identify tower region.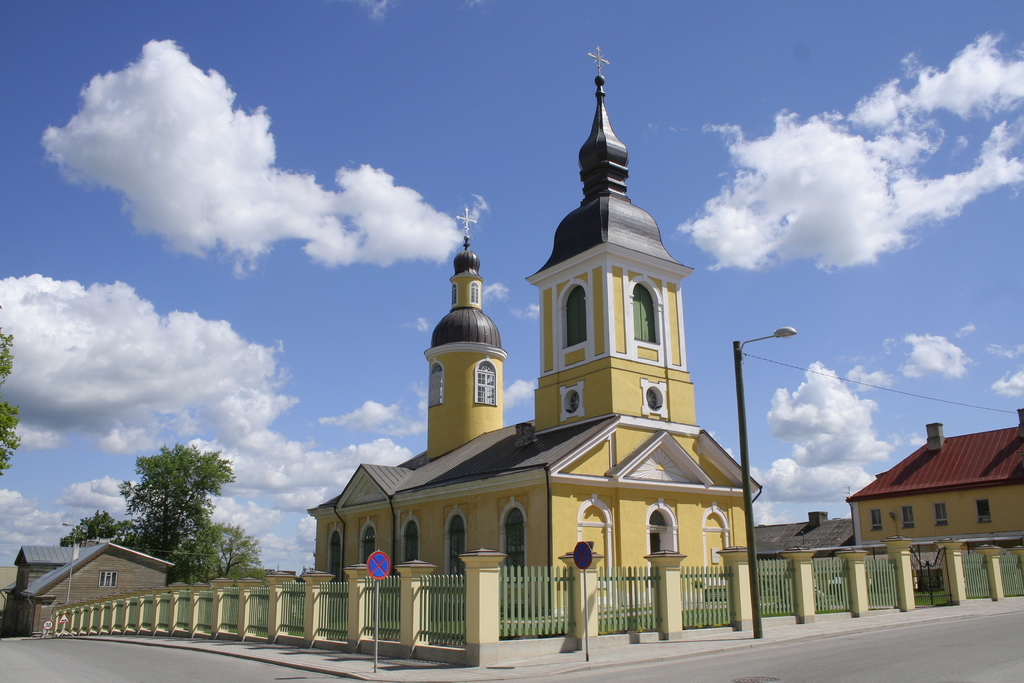
Region: box=[425, 203, 504, 463].
